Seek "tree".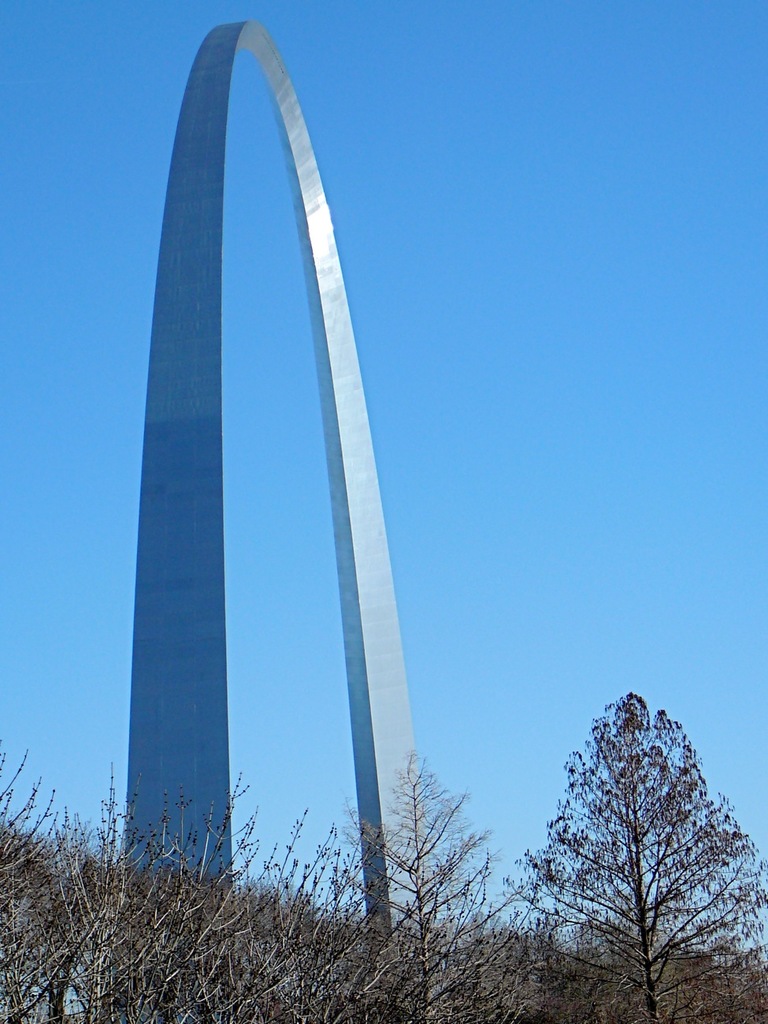
left=342, top=567, right=693, bottom=1001.
